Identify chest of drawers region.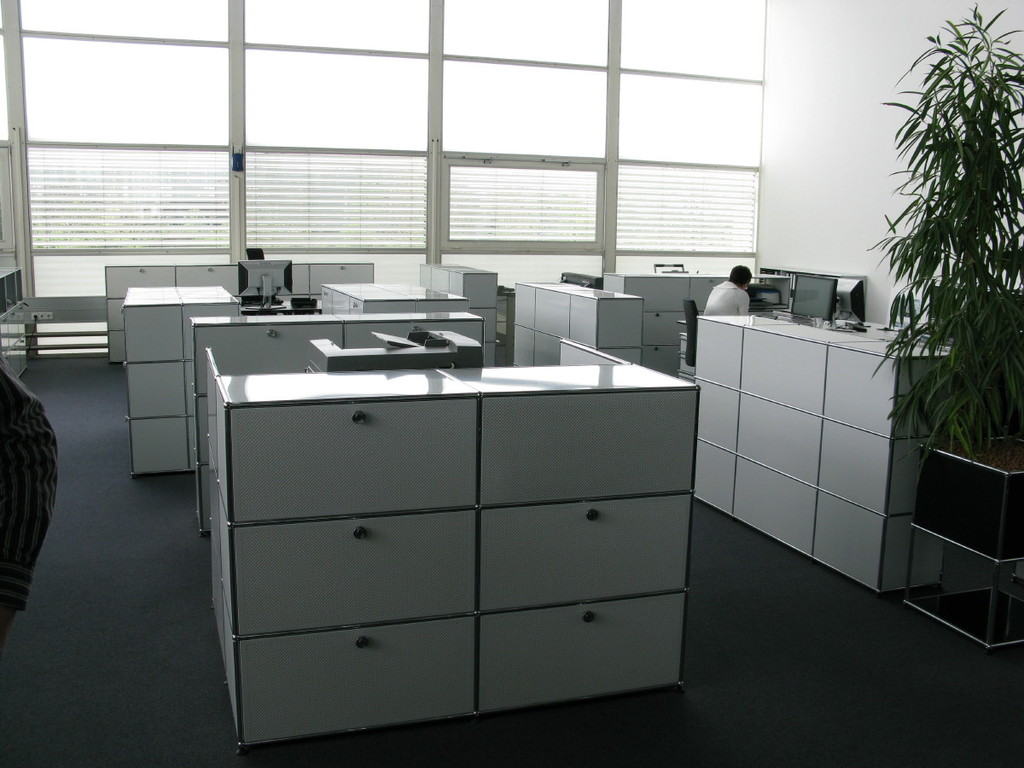
Region: bbox(213, 361, 685, 745).
